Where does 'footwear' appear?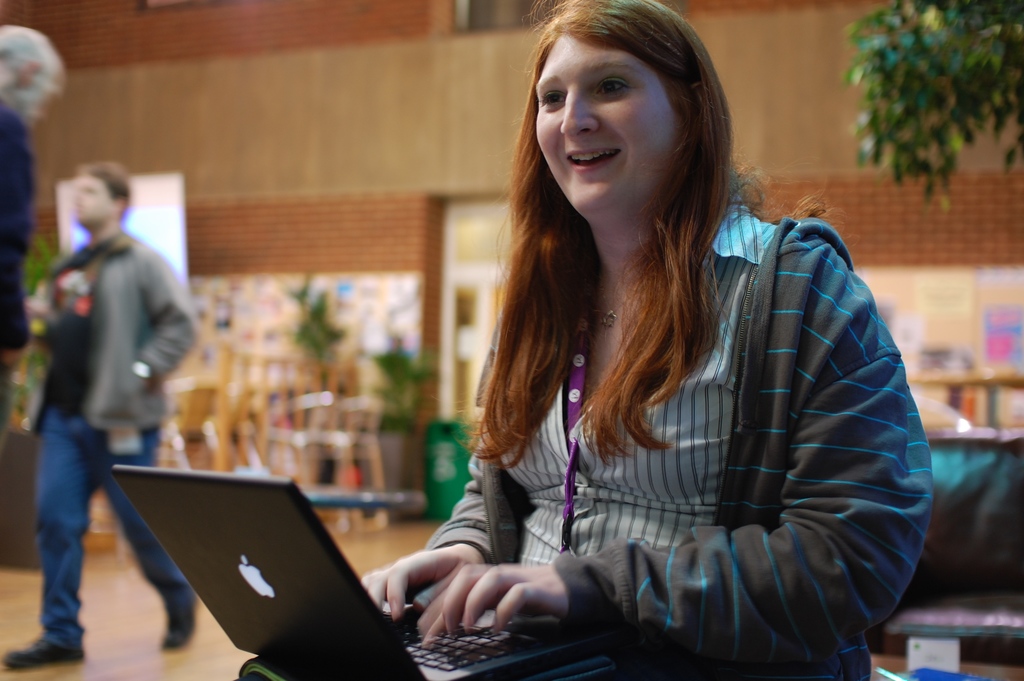
Appears at {"left": 163, "top": 614, "right": 194, "bottom": 648}.
